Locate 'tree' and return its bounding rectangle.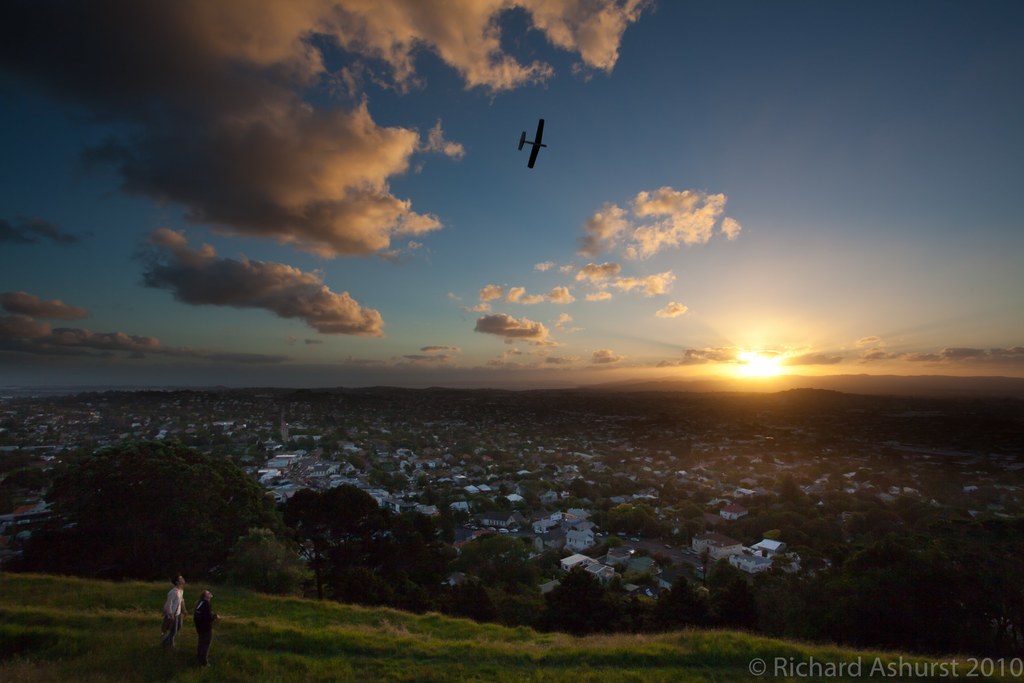
(442,565,621,653).
